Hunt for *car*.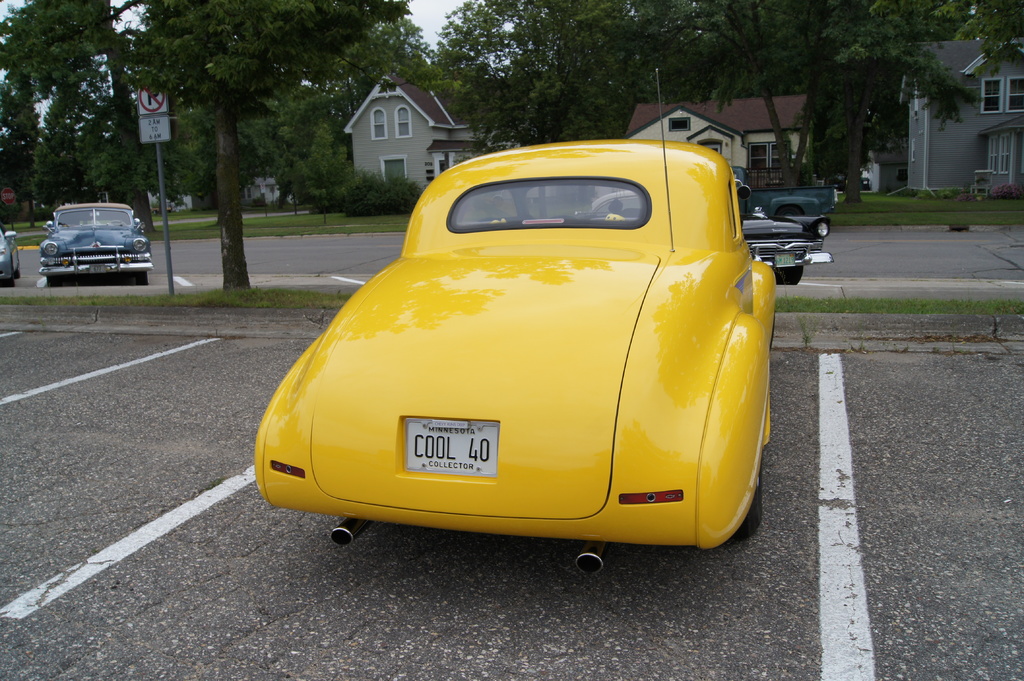
Hunted down at [248, 65, 788, 576].
